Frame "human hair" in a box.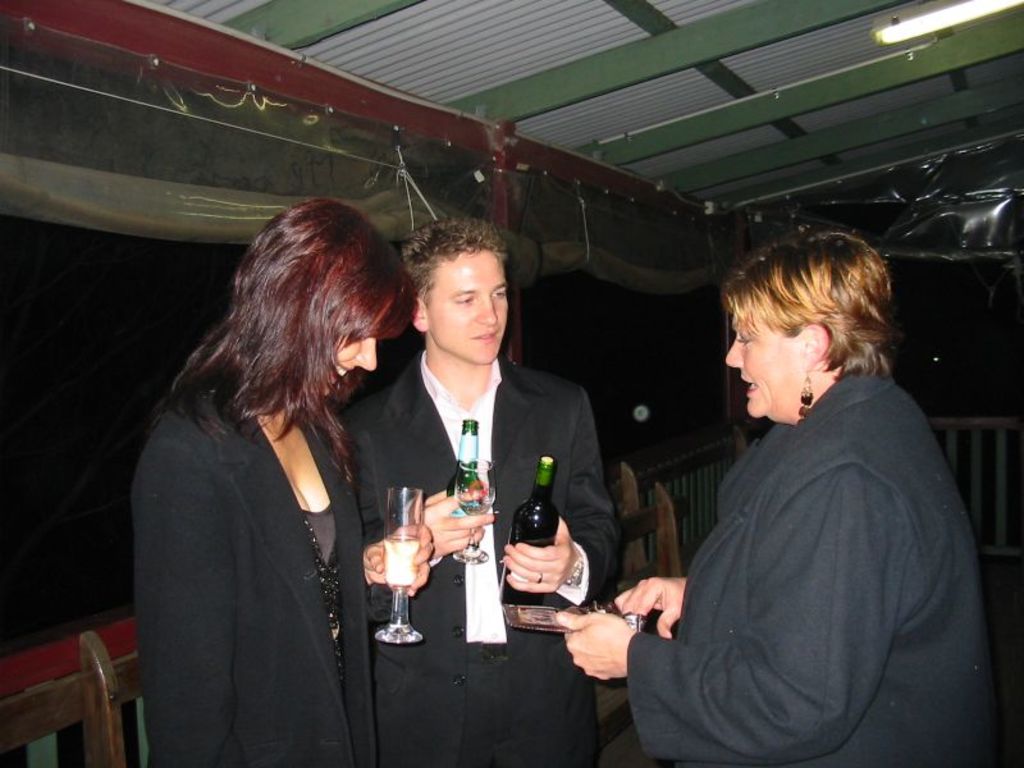
[397,215,507,303].
